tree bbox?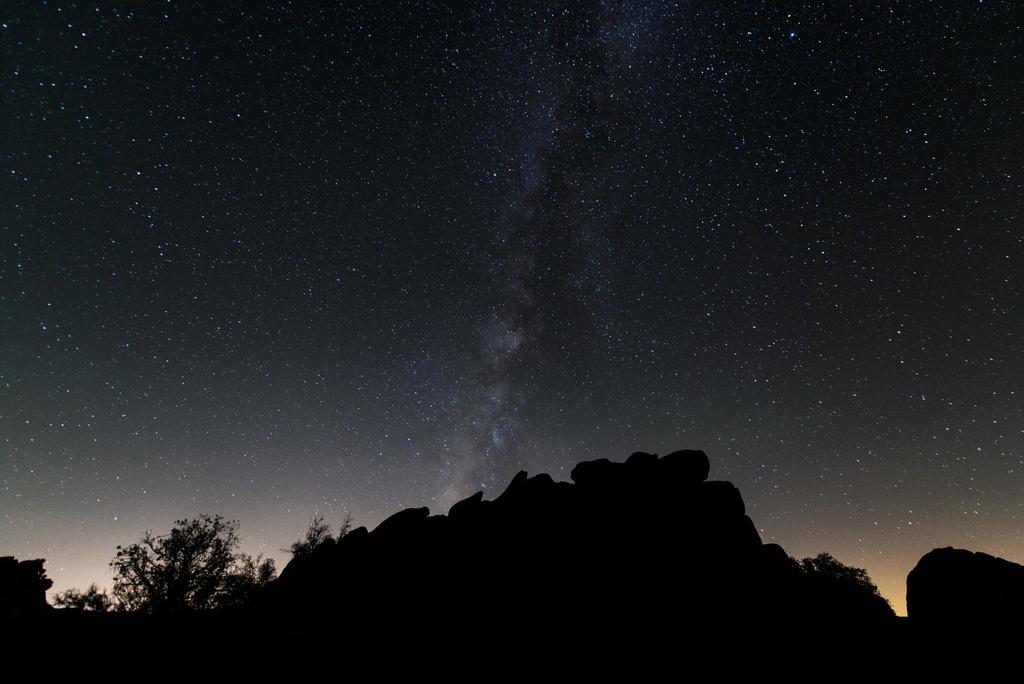
{"x1": 51, "y1": 505, "x2": 280, "y2": 608}
